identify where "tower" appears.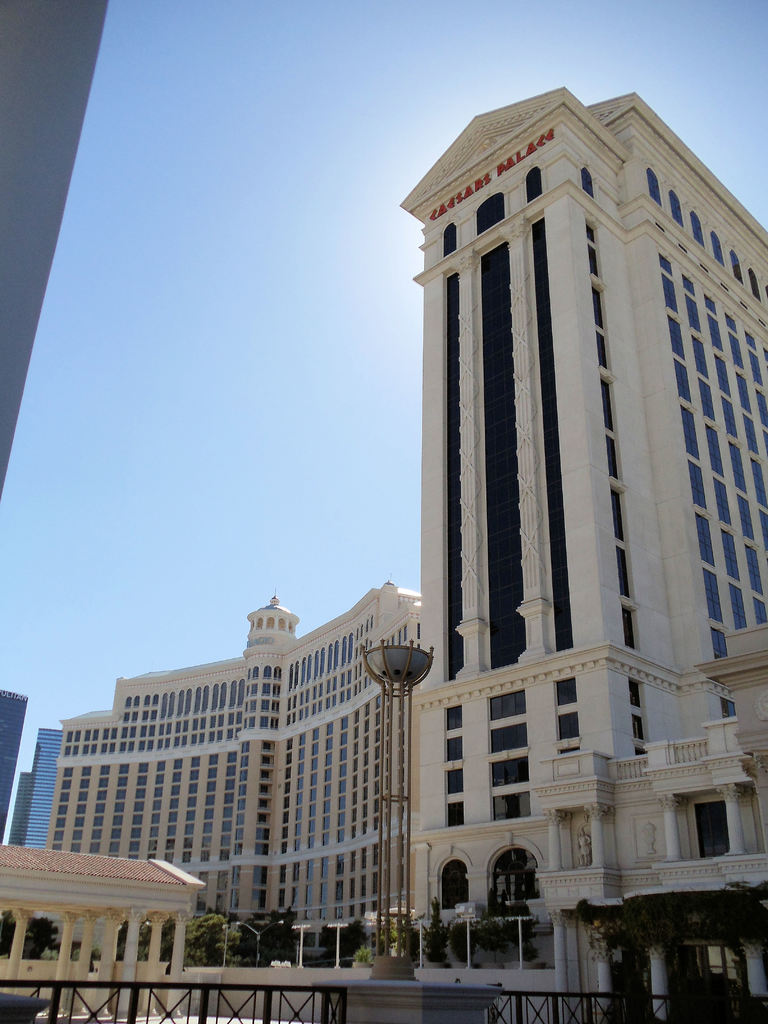
Appears at (left=0, top=685, right=30, bottom=843).
